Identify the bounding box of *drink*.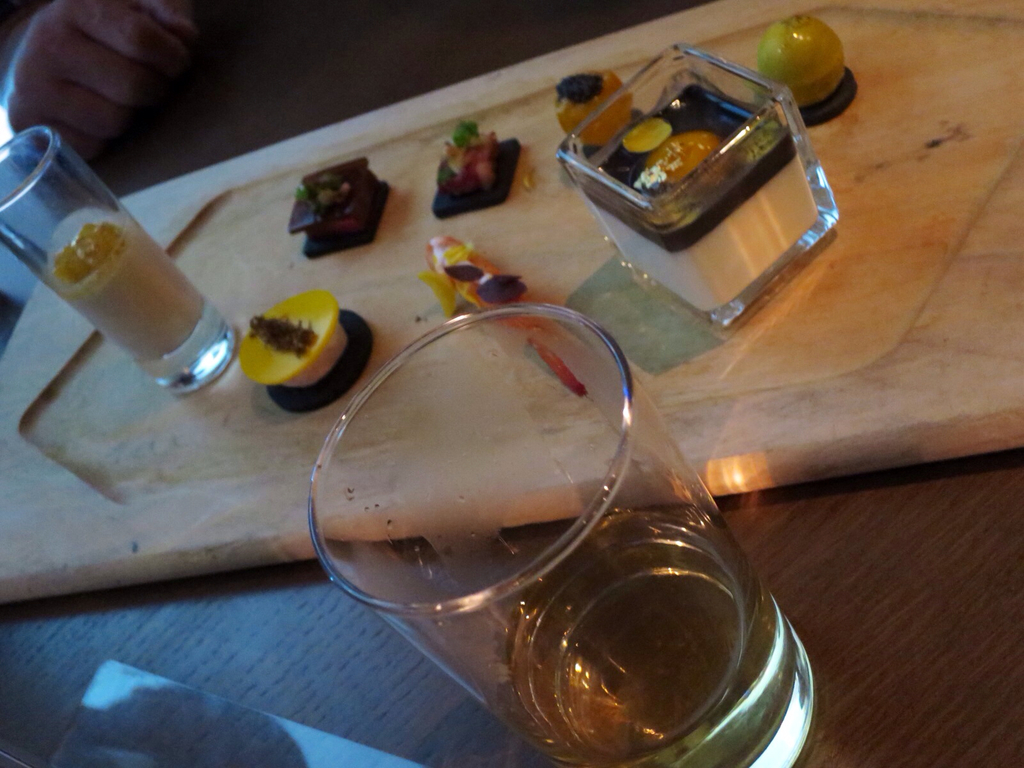
box=[495, 518, 792, 767].
